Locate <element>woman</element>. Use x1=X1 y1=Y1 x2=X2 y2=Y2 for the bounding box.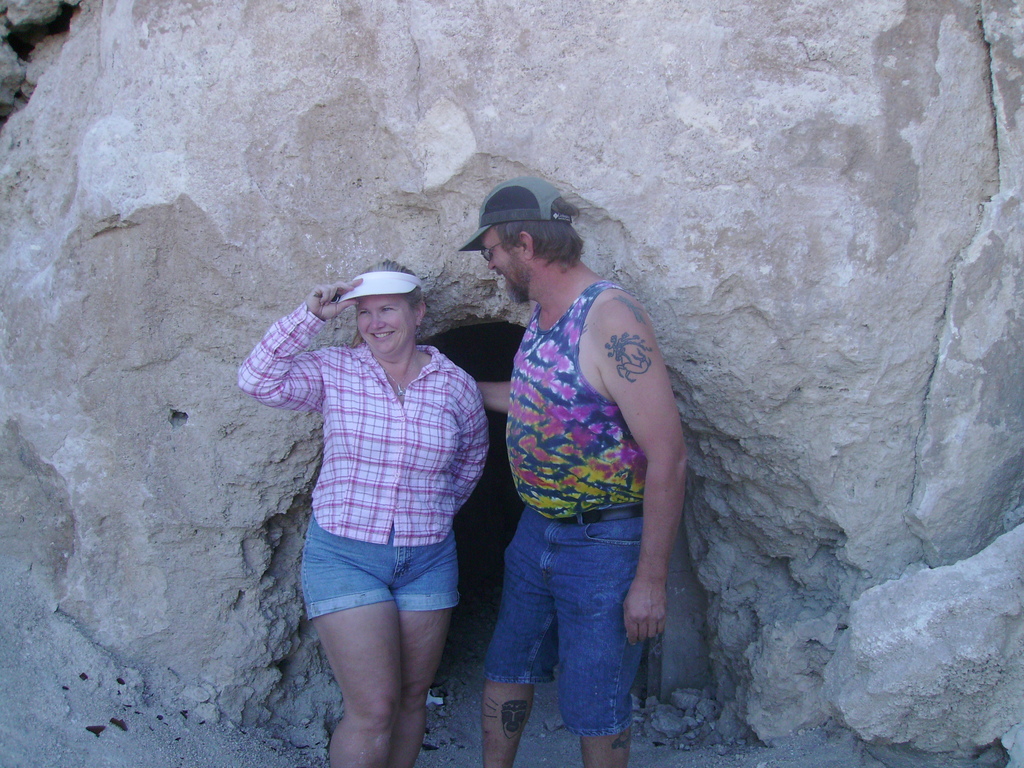
x1=244 y1=234 x2=500 y2=764.
